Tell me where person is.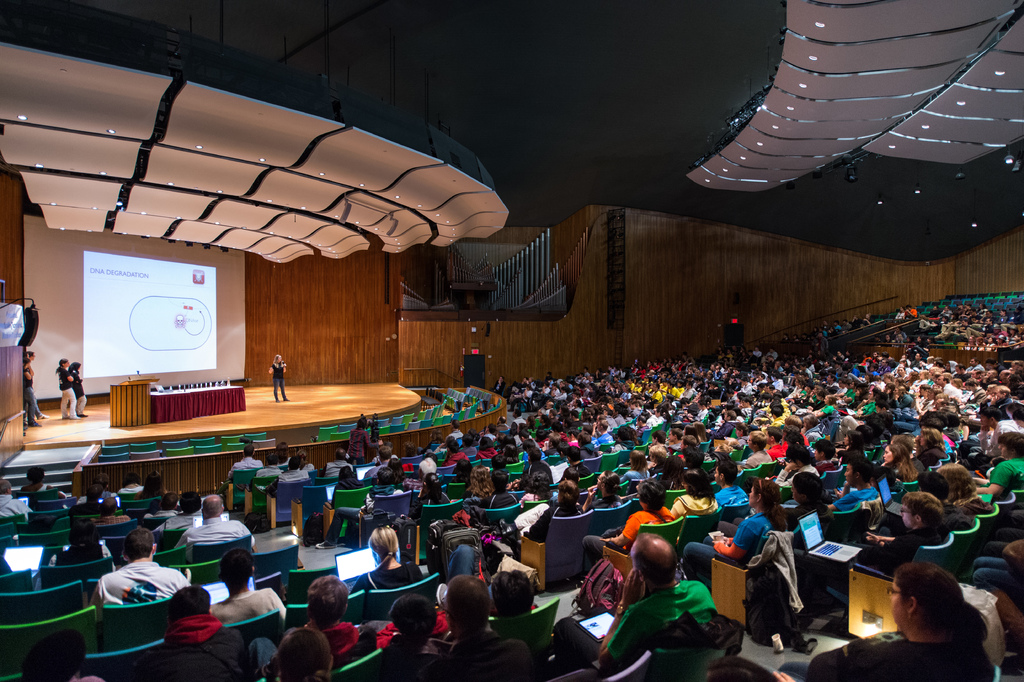
person is at (298,574,368,665).
